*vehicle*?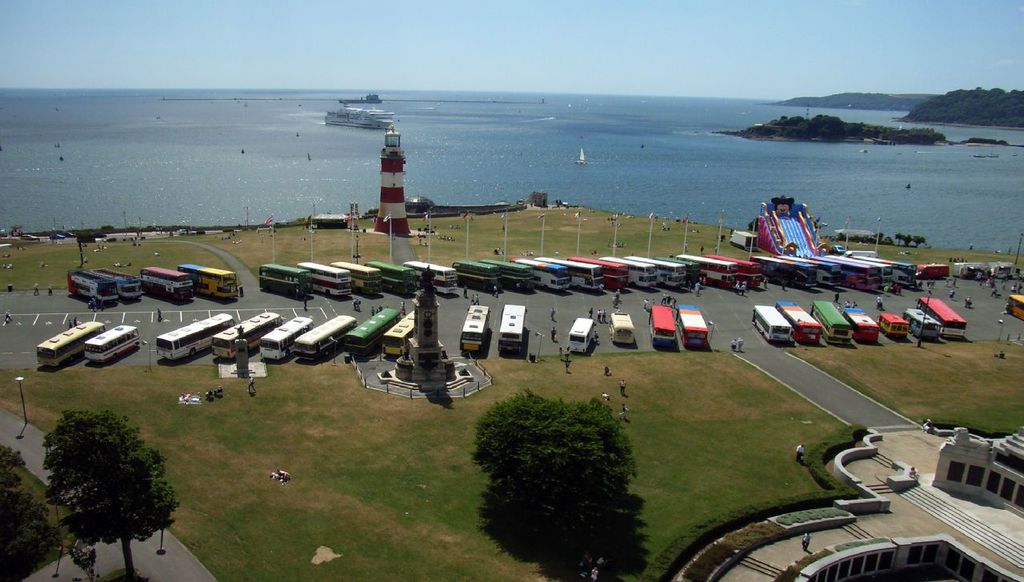
l=902, t=305, r=938, b=338
